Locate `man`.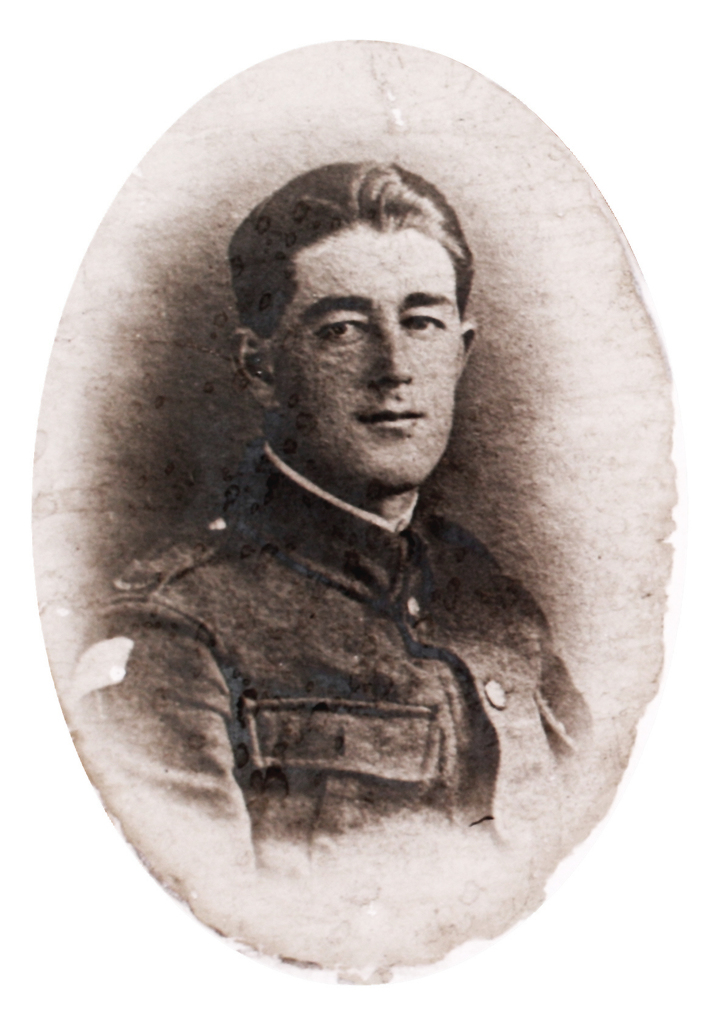
Bounding box: <bbox>76, 159, 590, 868</bbox>.
